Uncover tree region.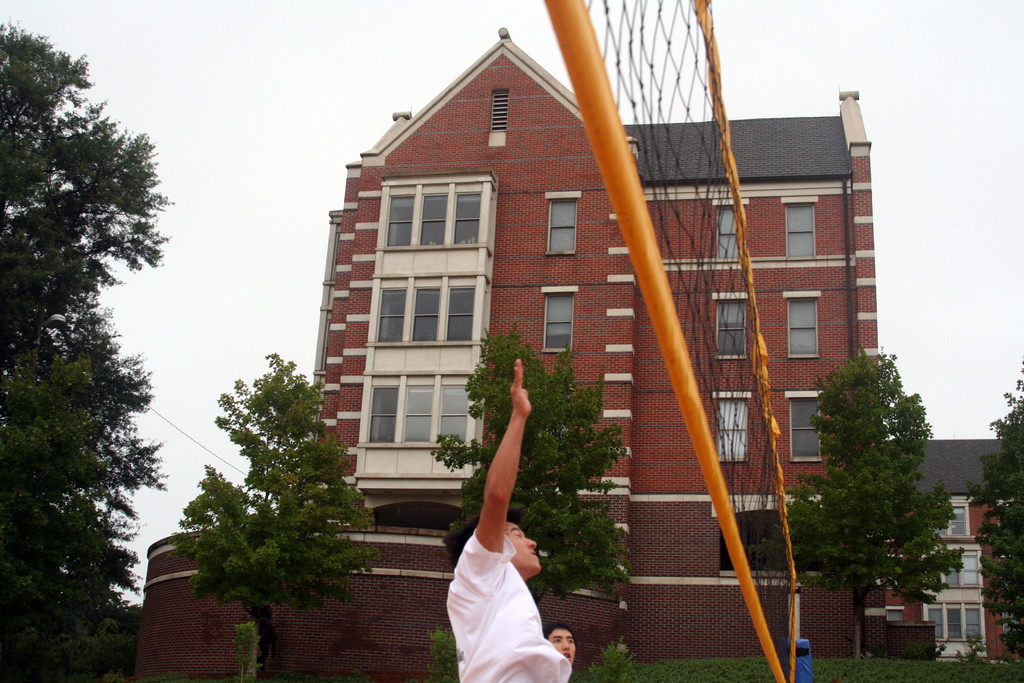
Uncovered: [x1=972, y1=352, x2=1023, y2=668].
